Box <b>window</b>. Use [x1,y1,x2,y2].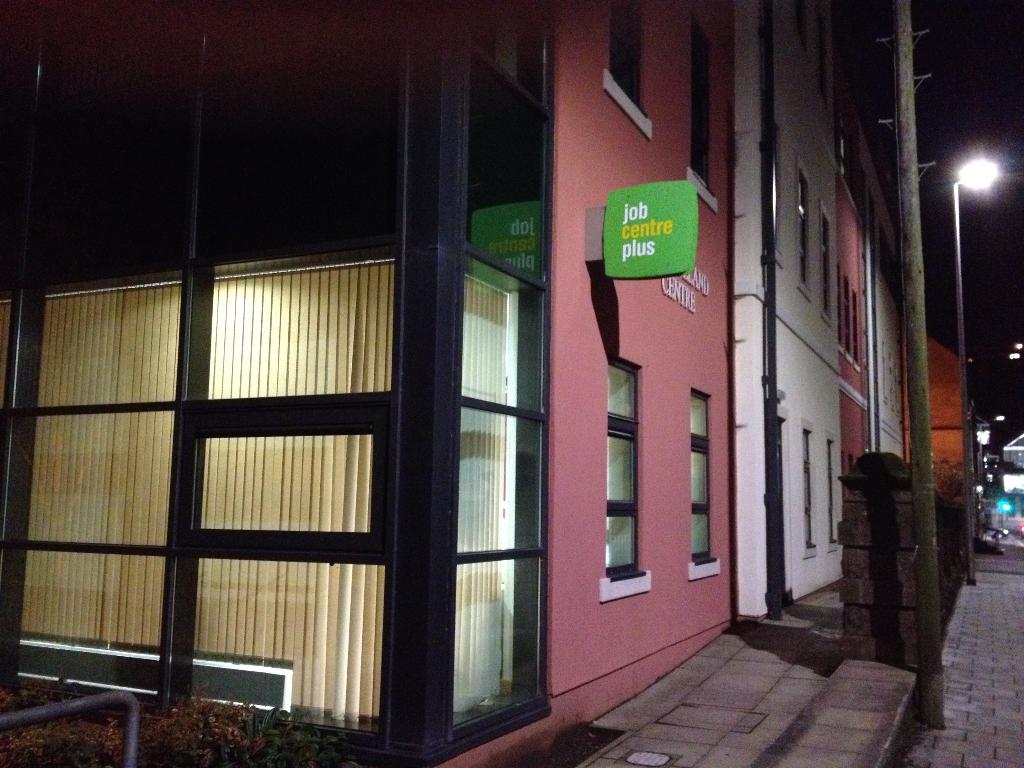
[602,12,652,145].
